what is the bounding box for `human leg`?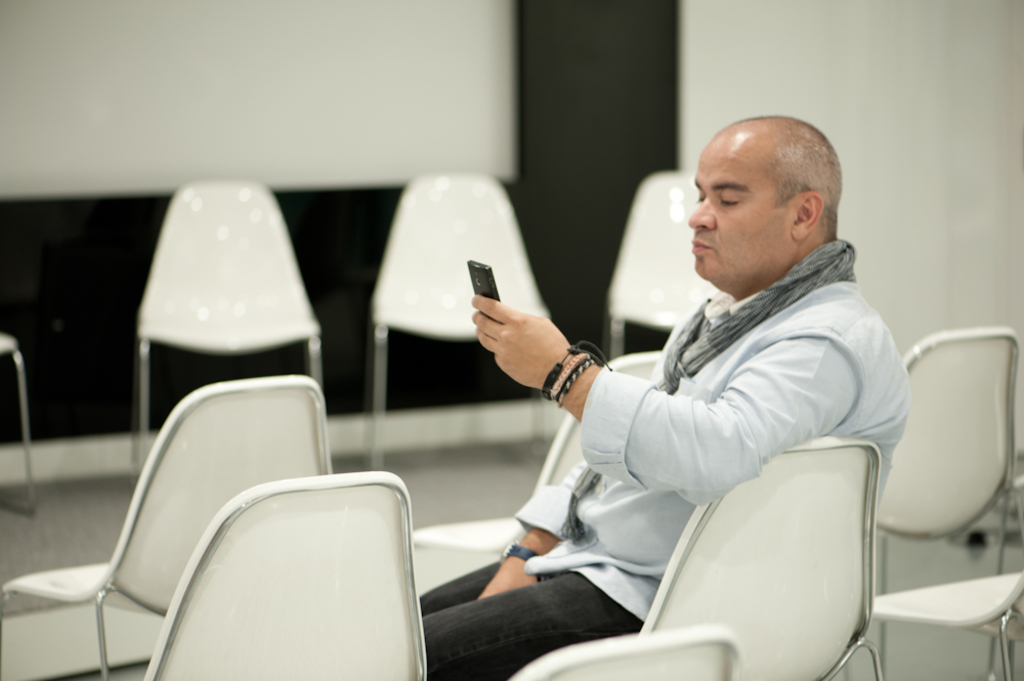
[420,560,493,621].
